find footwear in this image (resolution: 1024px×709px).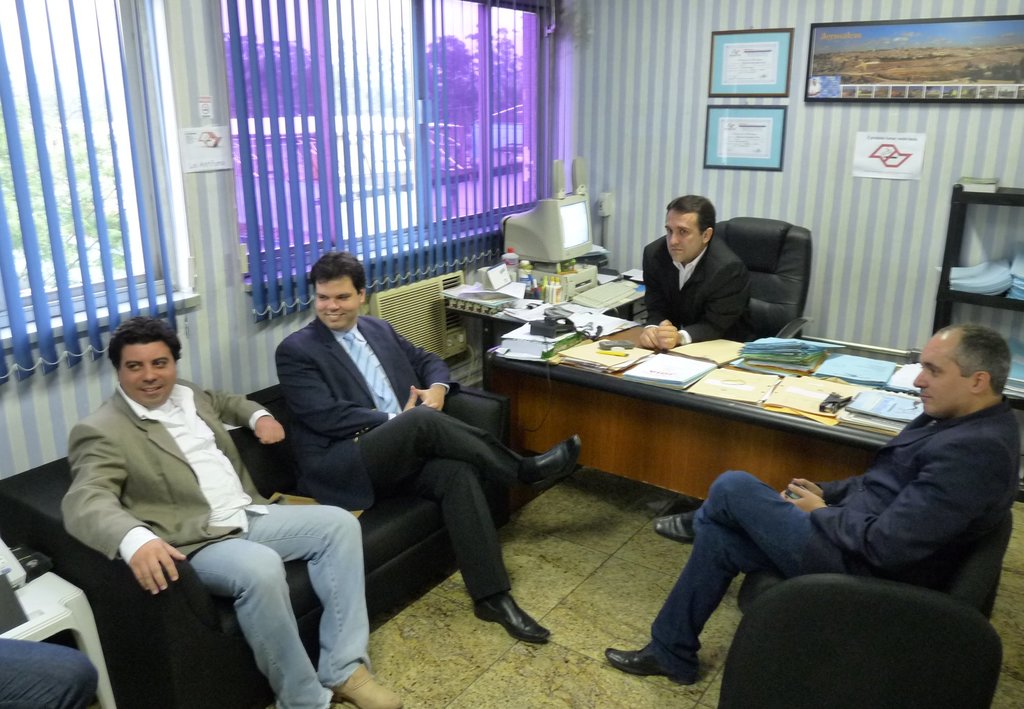
656/510/698/544.
